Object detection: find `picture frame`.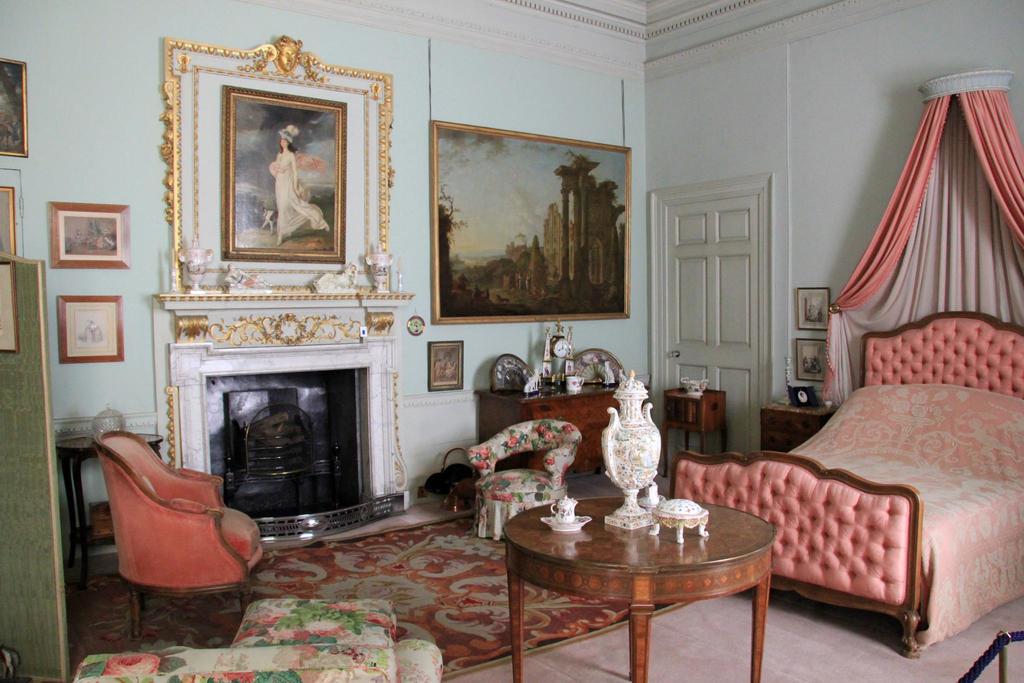
{"left": 429, "top": 111, "right": 637, "bottom": 329}.
